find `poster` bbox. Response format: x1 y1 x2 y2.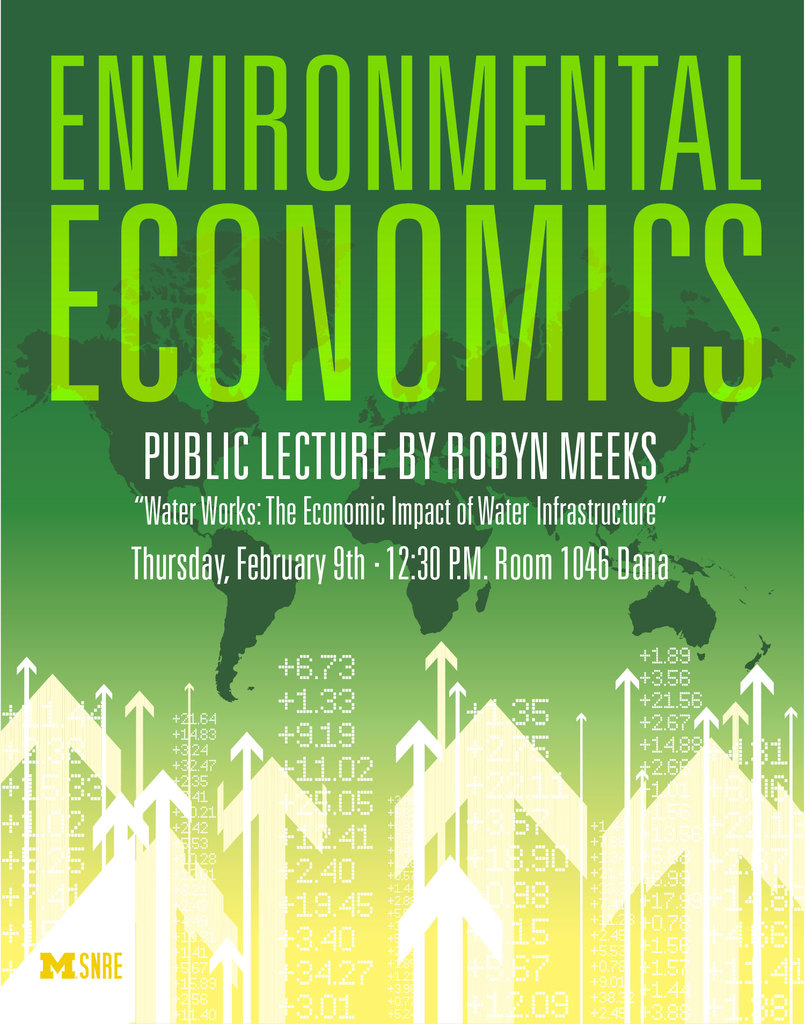
0 0 804 1023.
